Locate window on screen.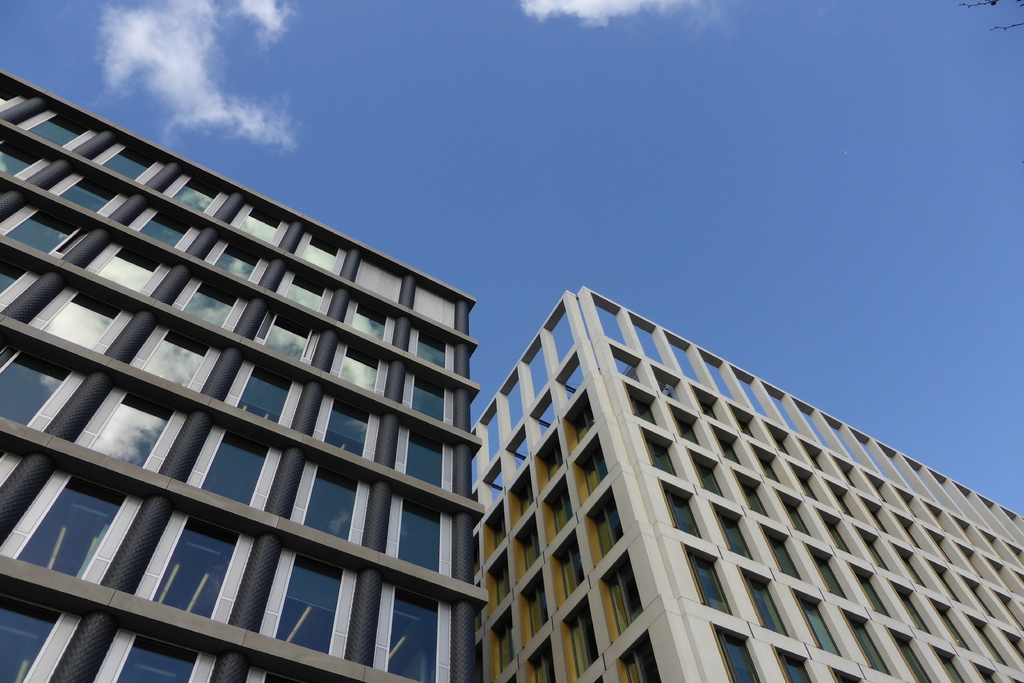
On screen at [x1=780, y1=488, x2=810, y2=537].
